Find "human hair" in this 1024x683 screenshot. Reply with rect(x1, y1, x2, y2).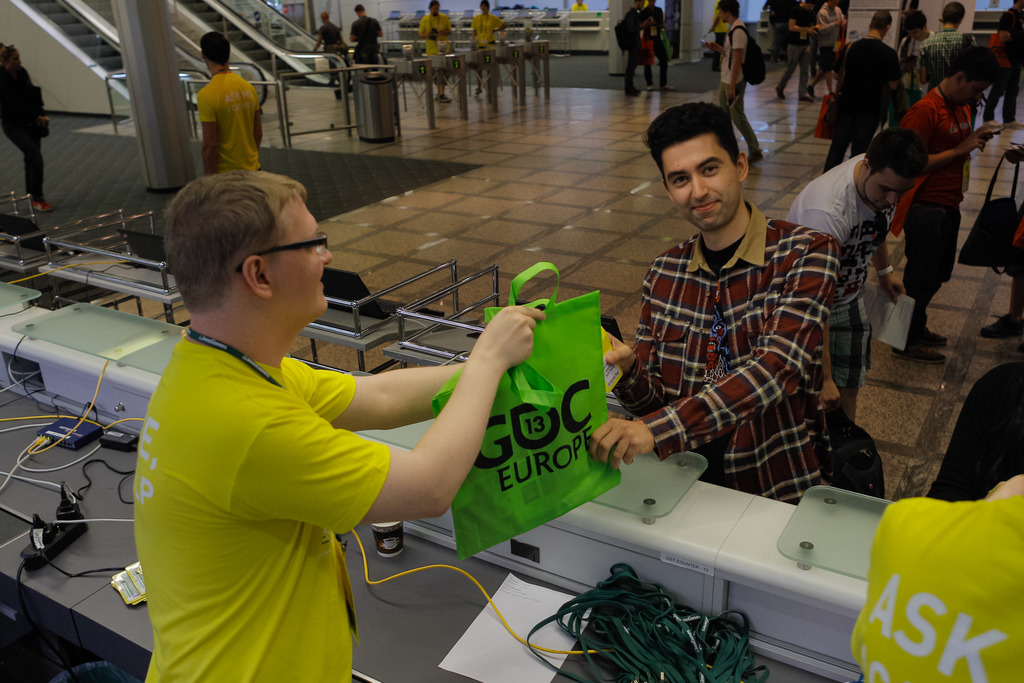
rect(715, 0, 740, 18).
